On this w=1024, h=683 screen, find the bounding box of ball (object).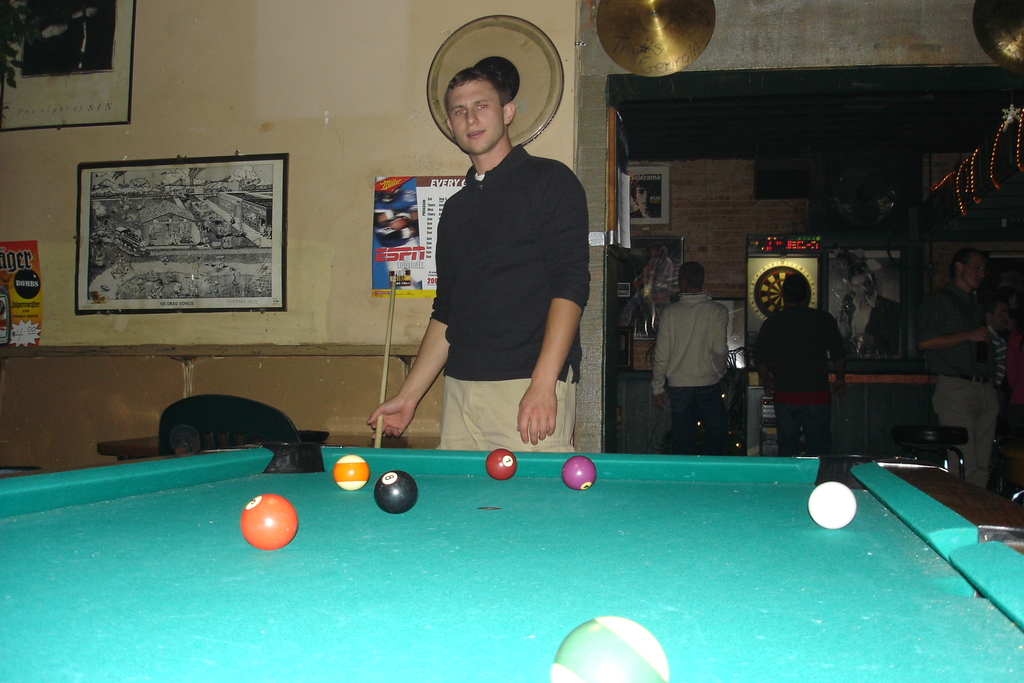
Bounding box: (376, 472, 413, 515).
